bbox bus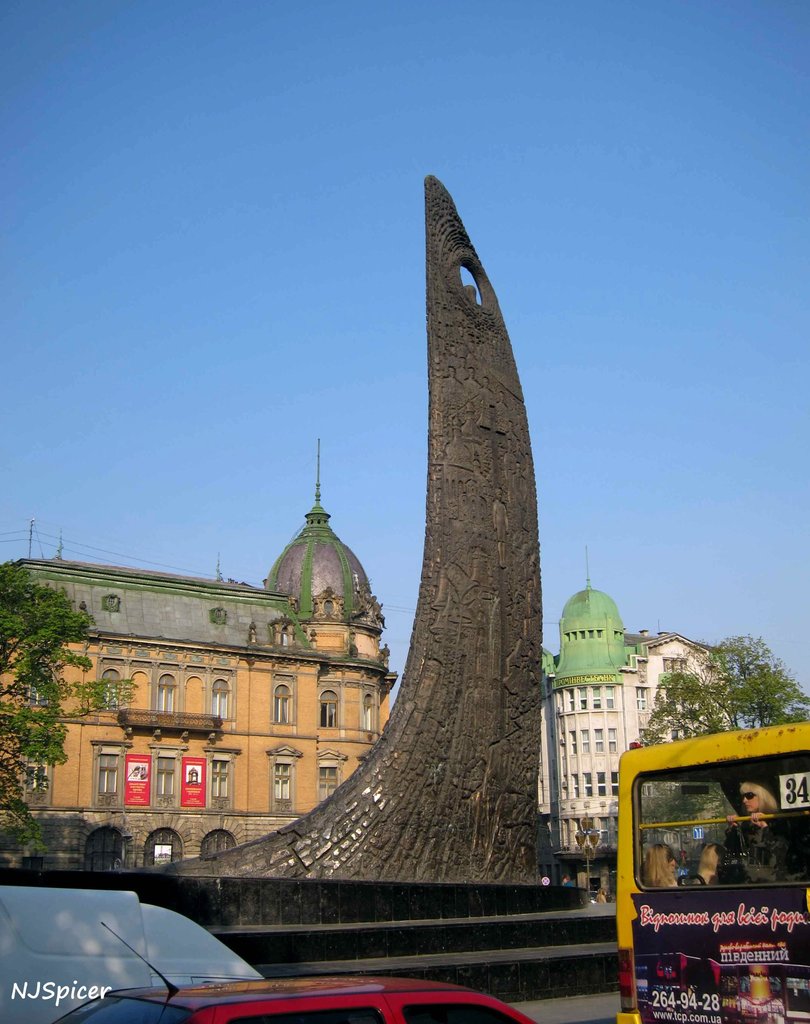
bbox=(617, 721, 809, 1023)
